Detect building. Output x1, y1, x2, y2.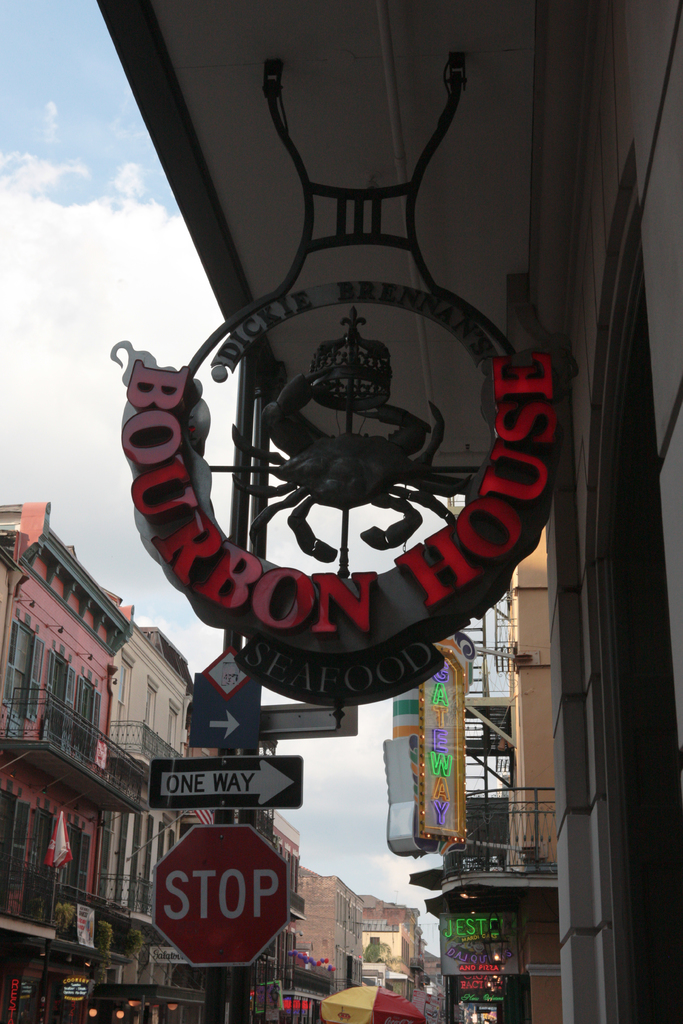
271, 817, 308, 1021.
